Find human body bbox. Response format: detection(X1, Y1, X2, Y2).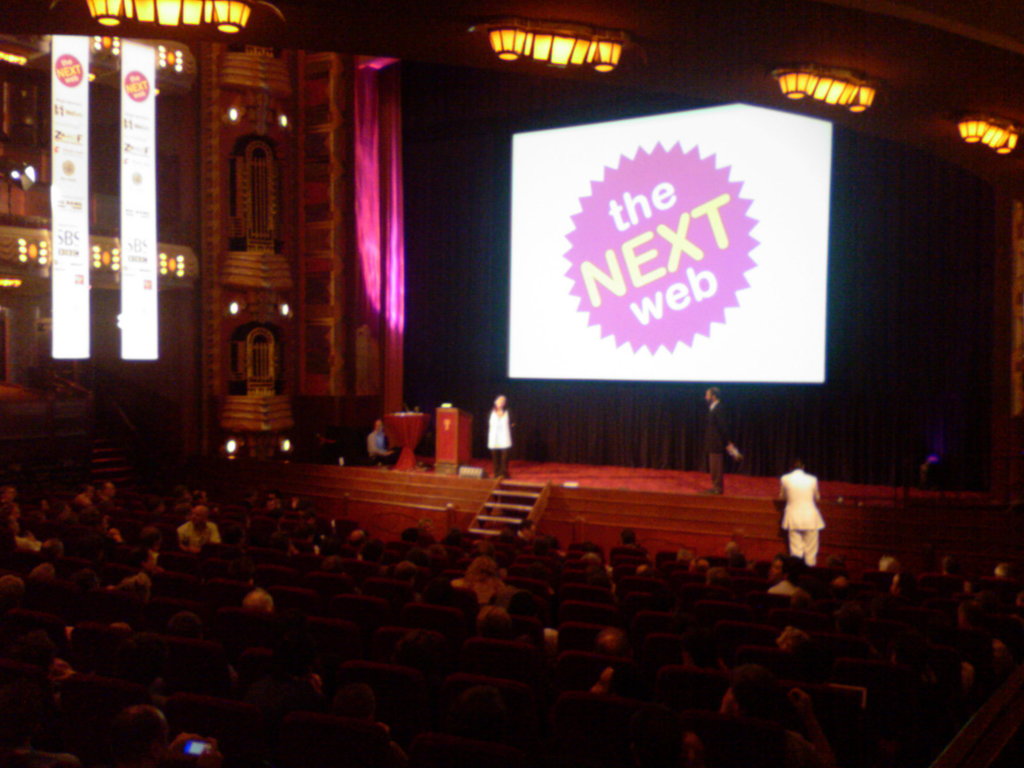
detection(164, 604, 204, 639).
